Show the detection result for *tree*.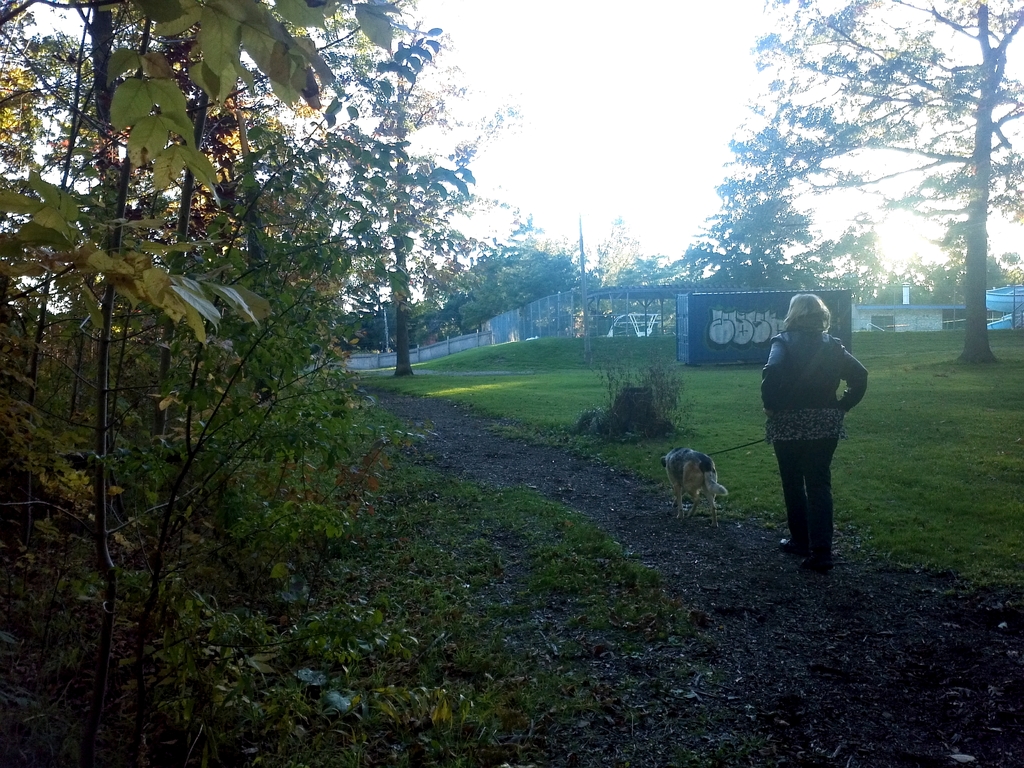
306:2:541:385.
